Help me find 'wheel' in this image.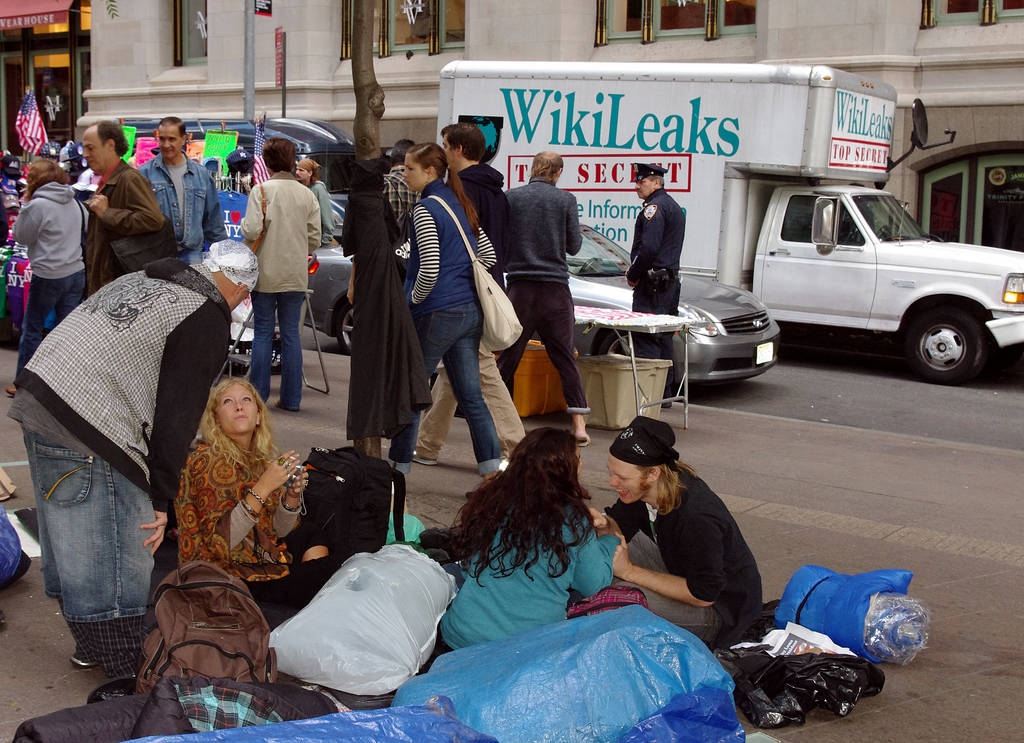
Found it: crop(905, 291, 989, 387).
